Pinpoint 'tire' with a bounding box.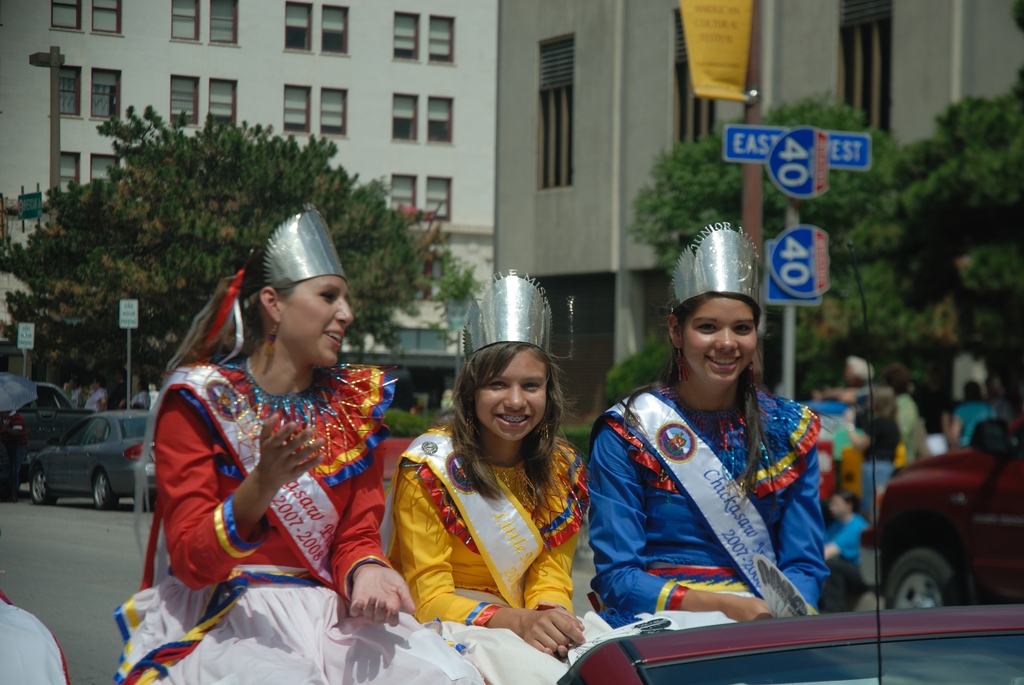
<bbox>883, 547, 959, 638</bbox>.
